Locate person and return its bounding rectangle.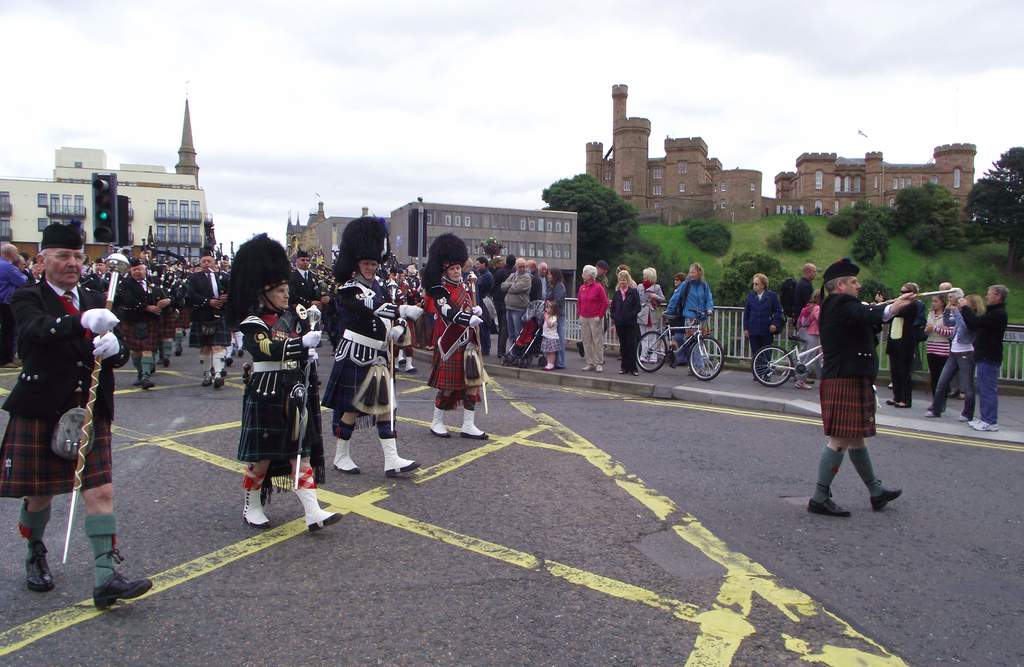
BBox(607, 265, 648, 382).
